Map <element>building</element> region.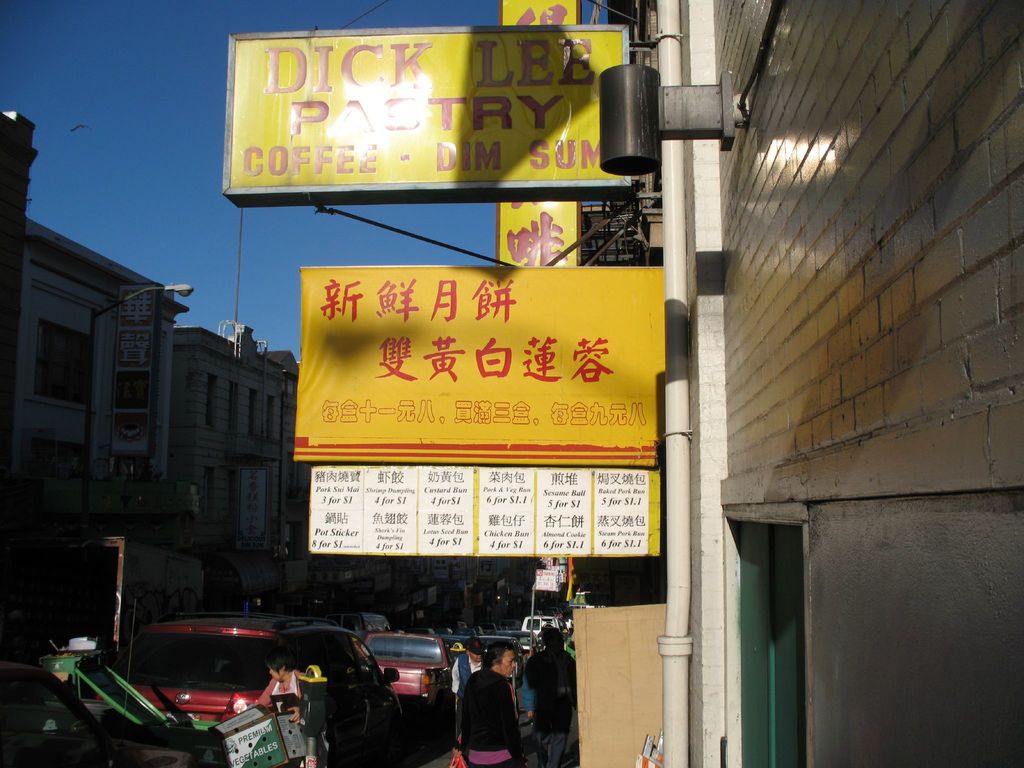
Mapped to rect(0, 106, 40, 492).
